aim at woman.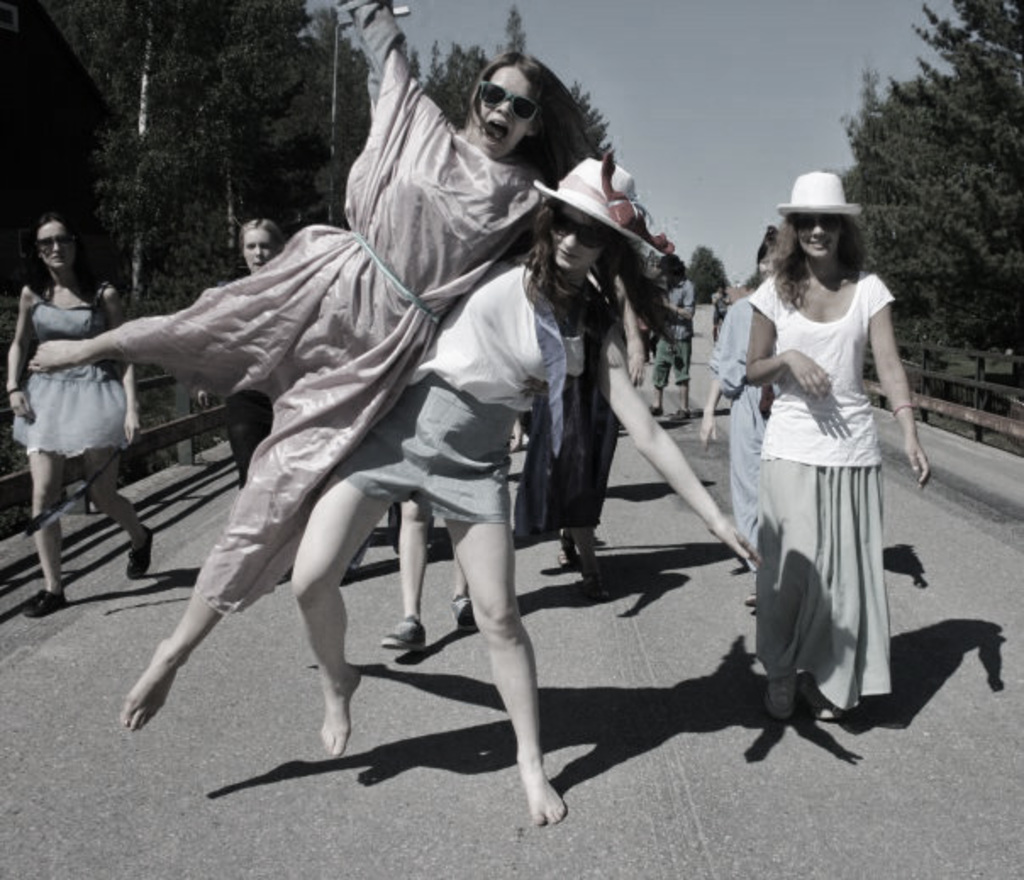
Aimed at (7,214,154,619).
